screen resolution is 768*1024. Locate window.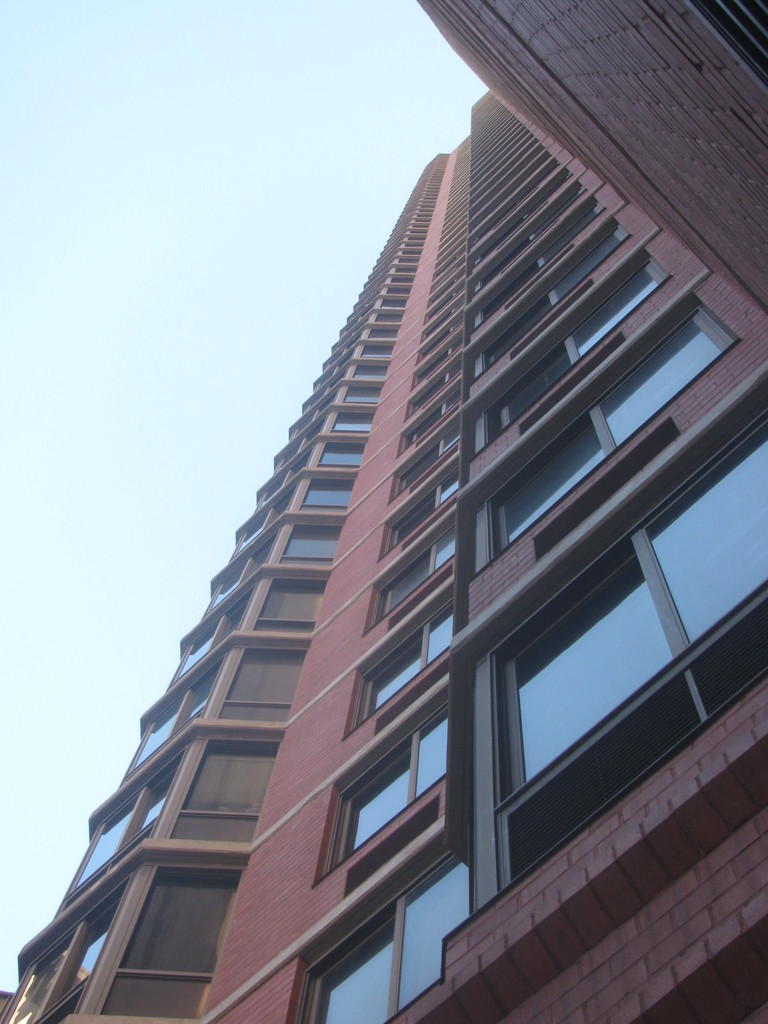
crop(367, 518, 457, 600).
